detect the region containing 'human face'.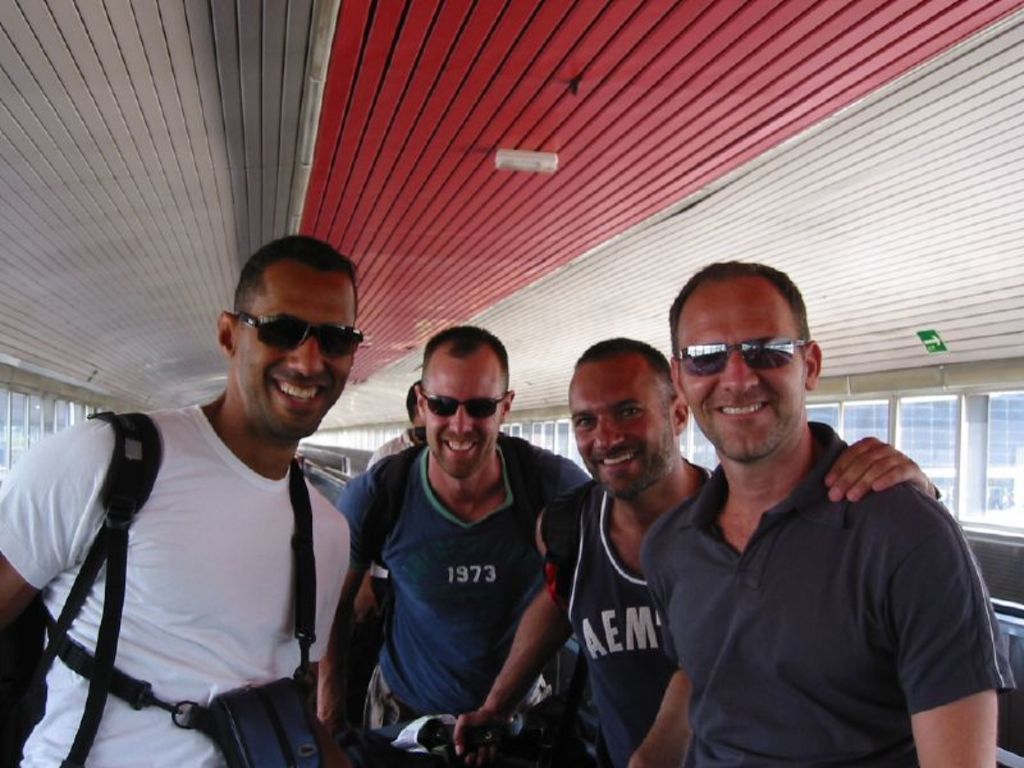
(x1=237, y1=261, x2=349, y2=442).
